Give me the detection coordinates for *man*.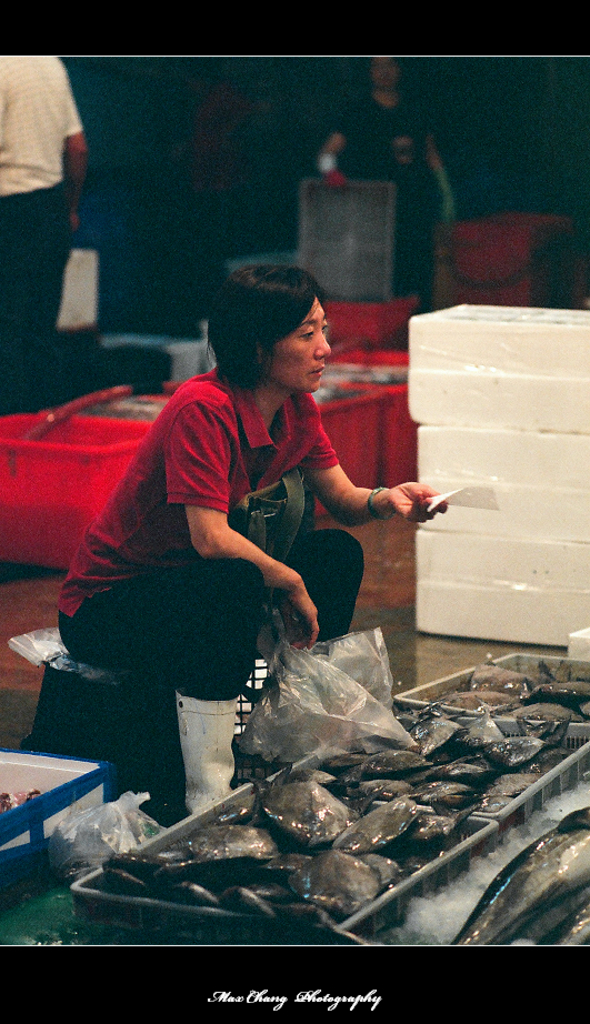
{"left": 113, "top": 244, "right": 458, "bottom": 925}.
